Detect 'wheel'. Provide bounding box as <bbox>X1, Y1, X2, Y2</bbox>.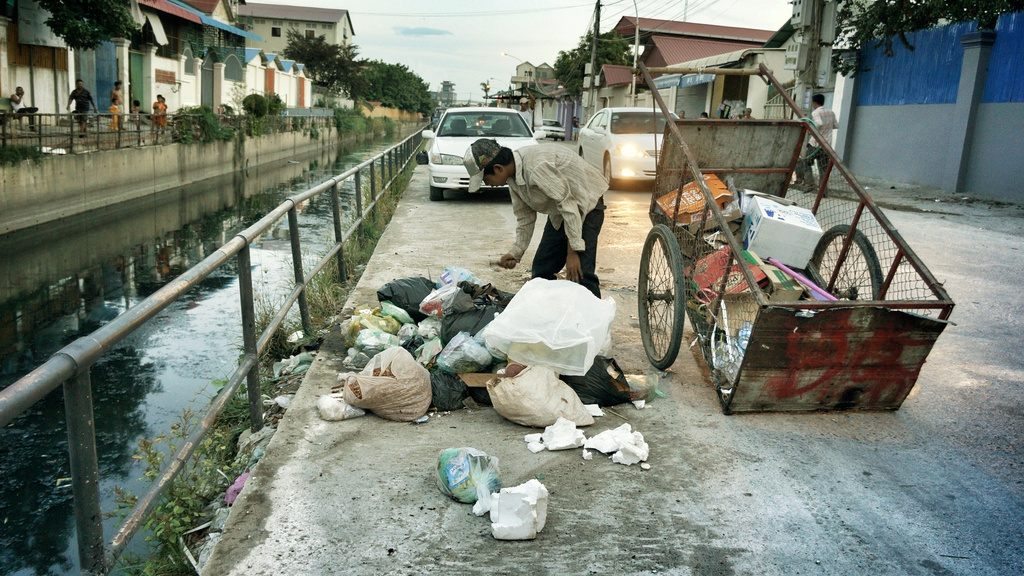
<bbox>602, 155, 618, 189</bbox>.
